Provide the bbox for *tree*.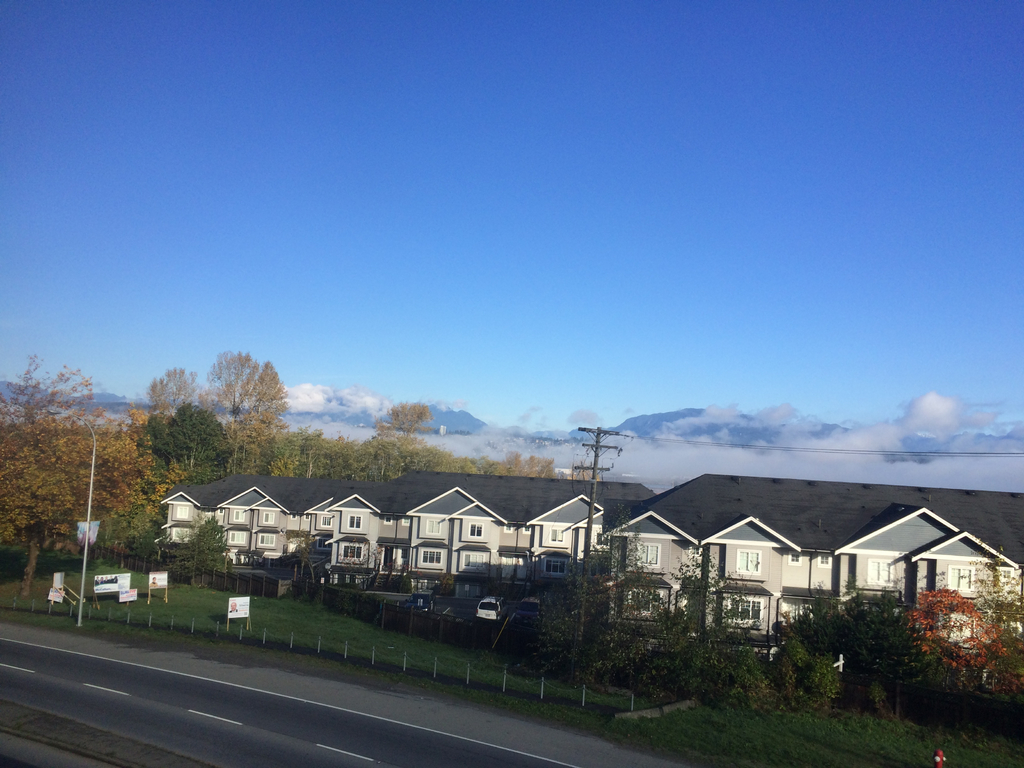
x1=477, y1=451, x2=556, y2=479.
